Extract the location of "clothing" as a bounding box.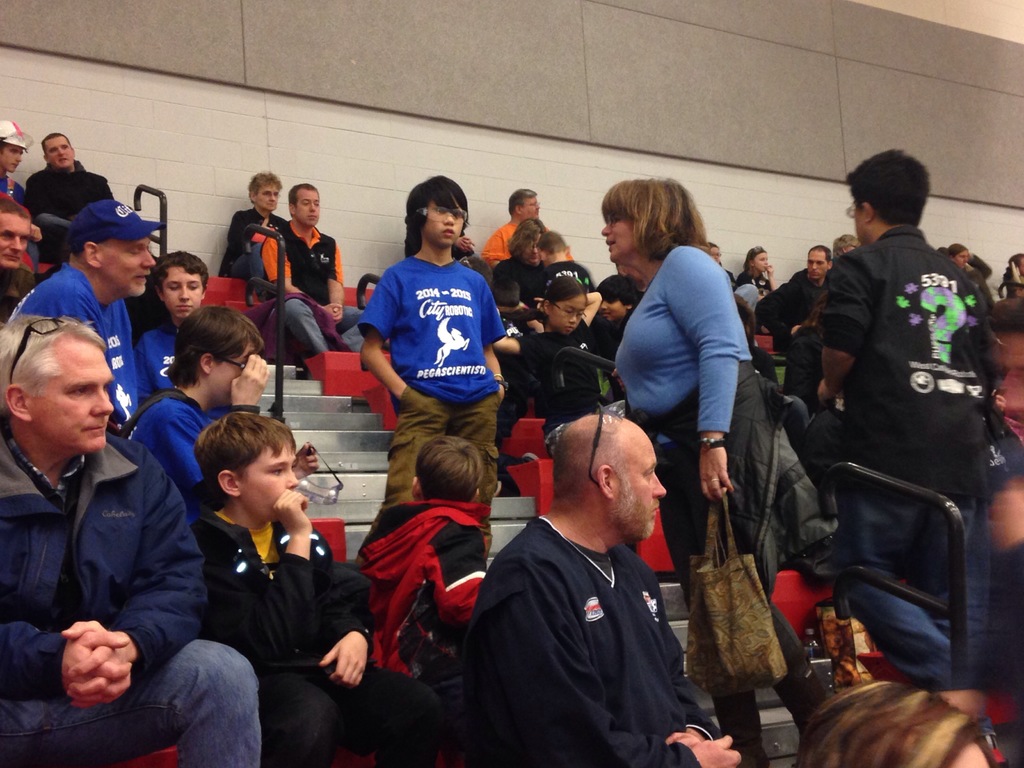
6,257,147,419.
